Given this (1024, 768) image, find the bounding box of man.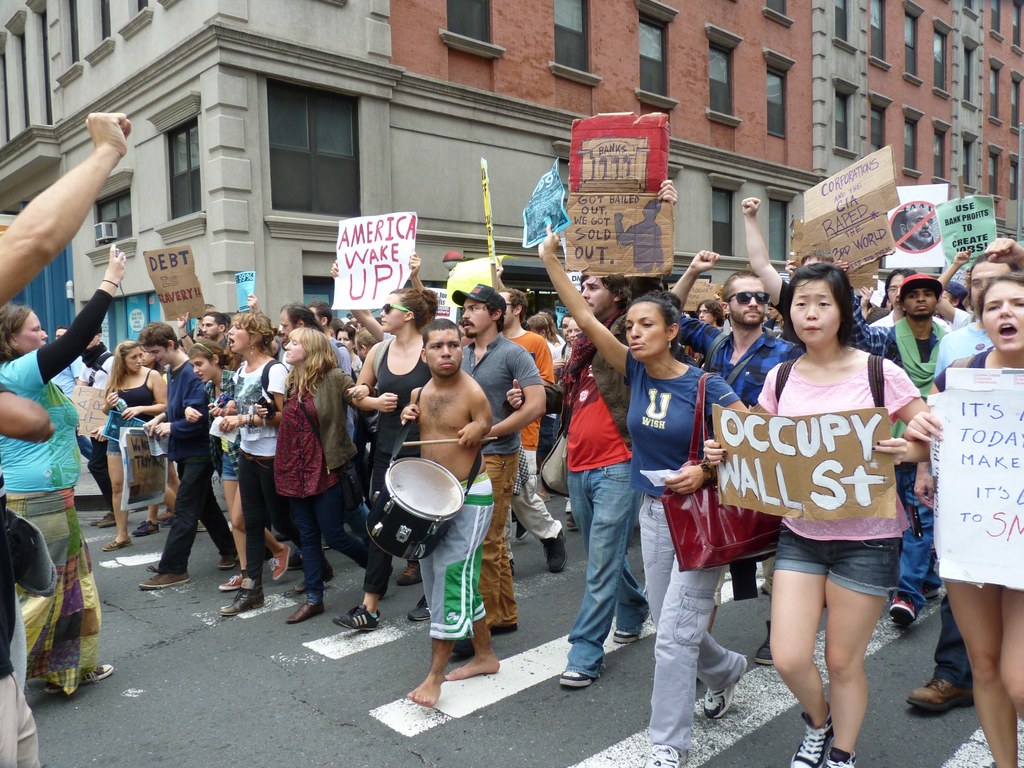
box(884, 270, 945, 620).
